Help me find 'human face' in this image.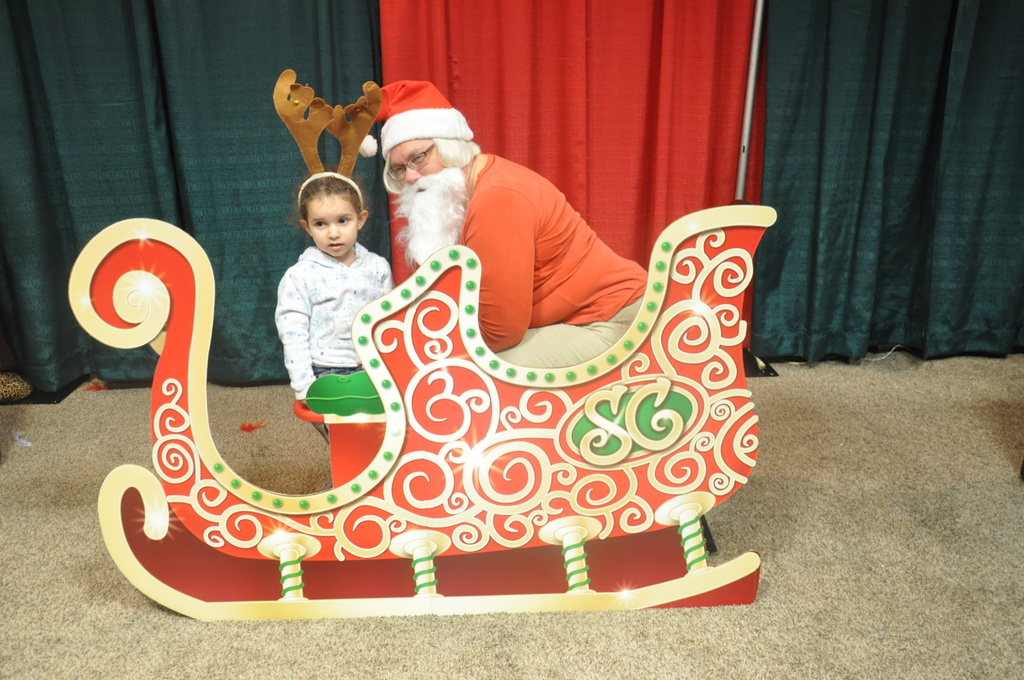
Found it: rect(390, 138, 445, 191).
